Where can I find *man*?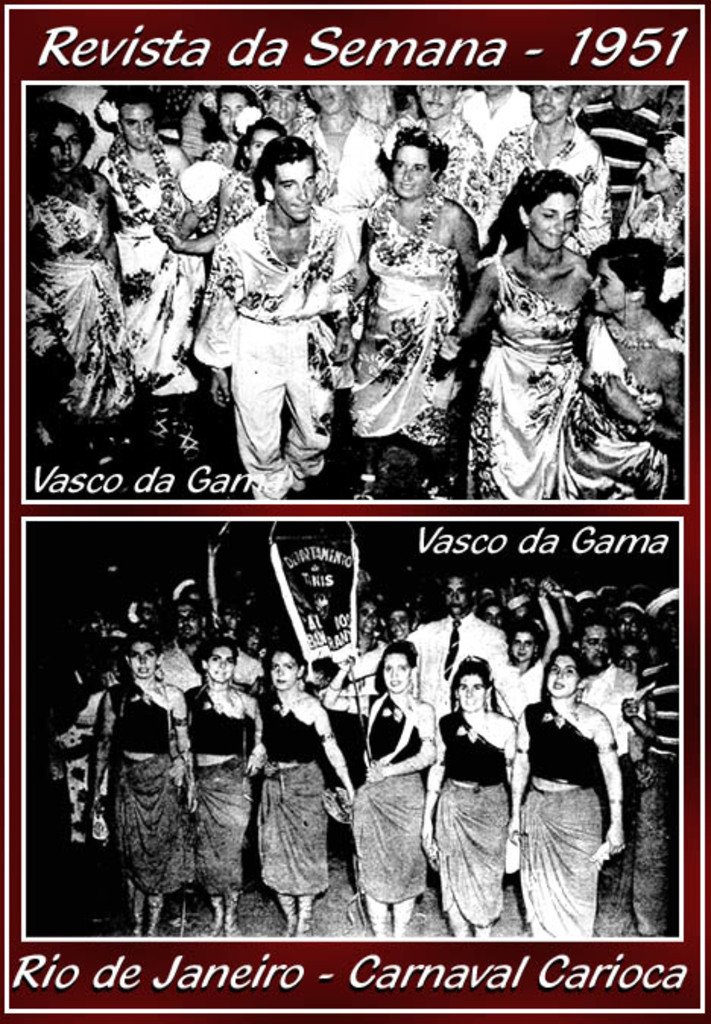
You can find it at box=[401, 573, 510, 693].
